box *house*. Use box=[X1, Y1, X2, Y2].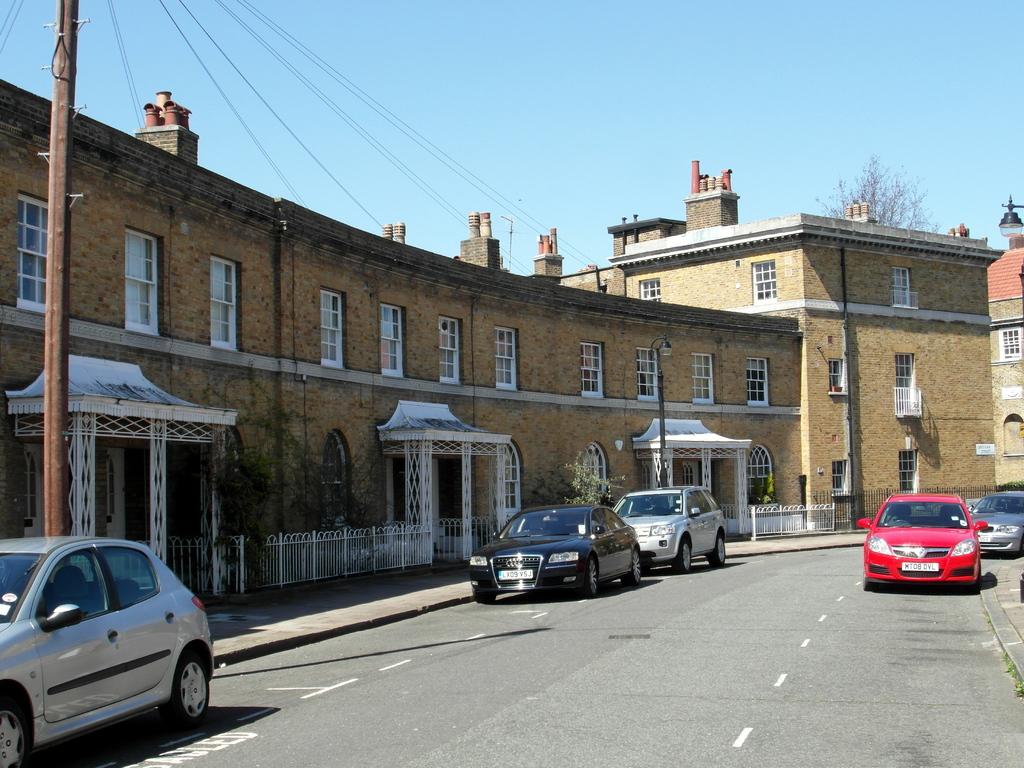
box=[0, 85, 986, 617].
